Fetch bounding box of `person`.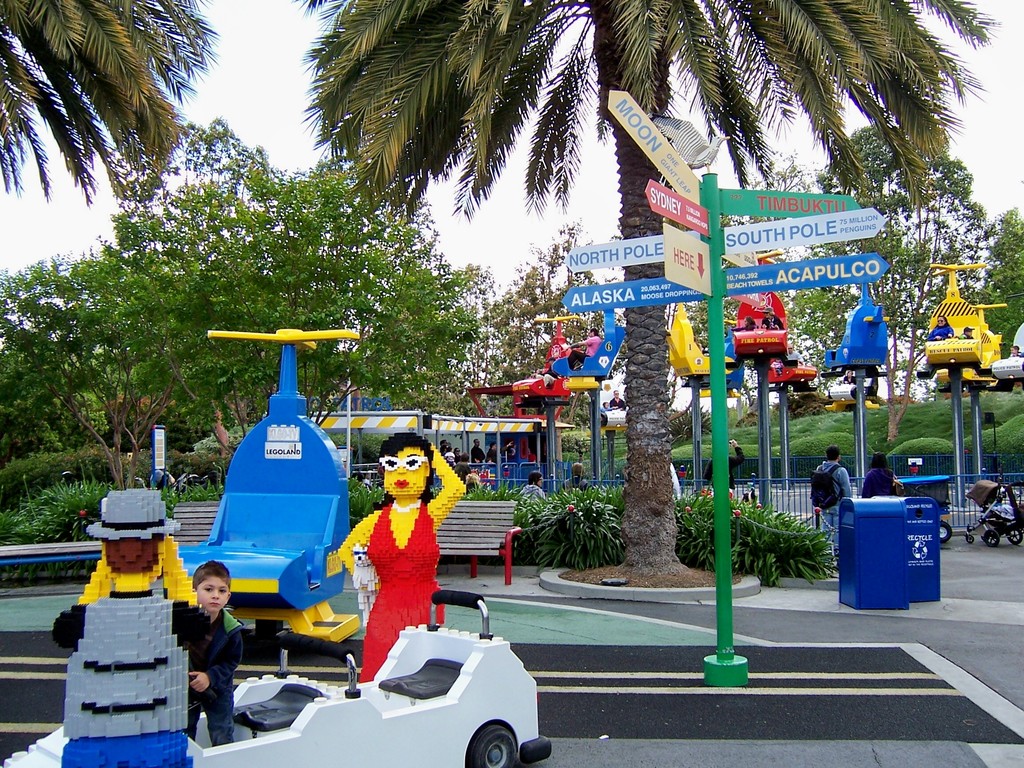
Bbox: x1=564 y1=459 x2=584 y2=496.
